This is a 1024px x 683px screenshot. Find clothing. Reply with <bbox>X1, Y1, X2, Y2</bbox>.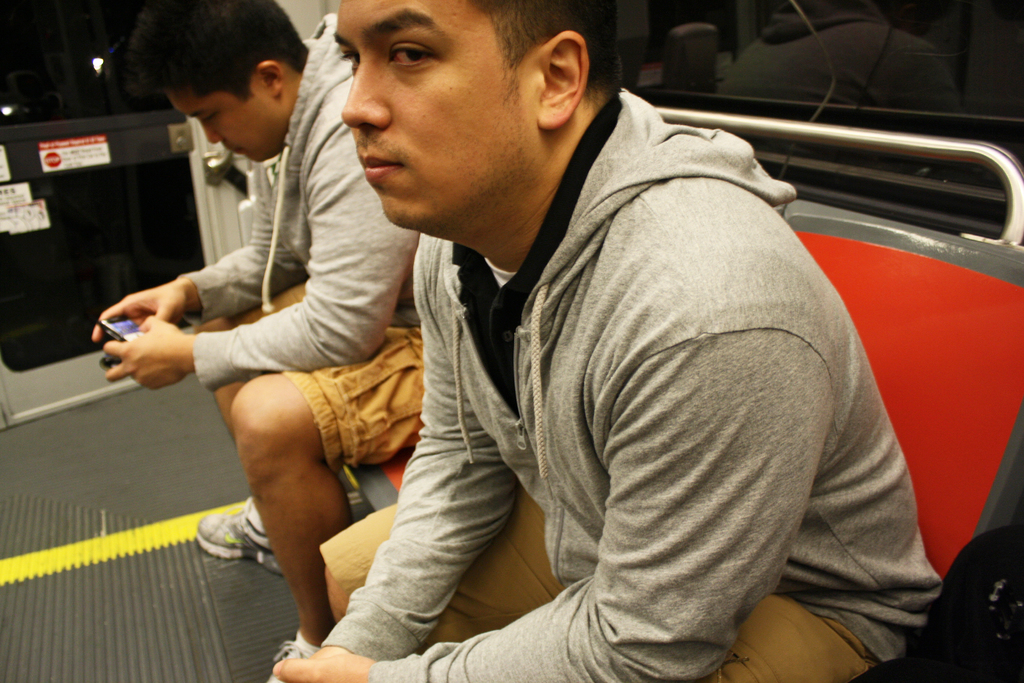
<bbox>380, 44, 926, 682</bbox>.
